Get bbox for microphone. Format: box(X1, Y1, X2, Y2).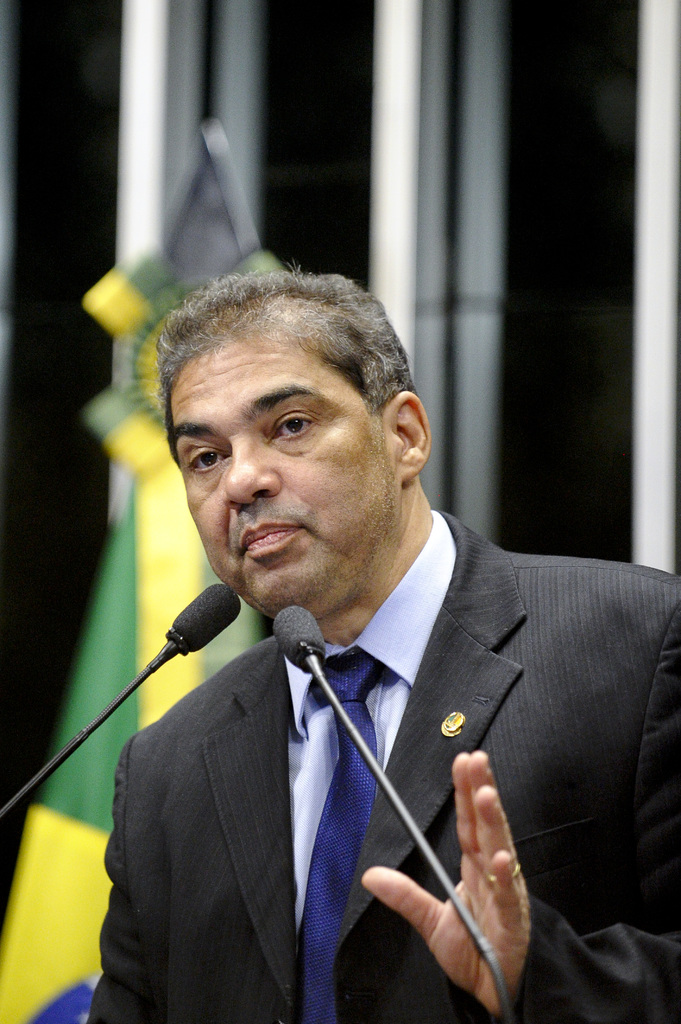
box(0, 579, 245, 818).
